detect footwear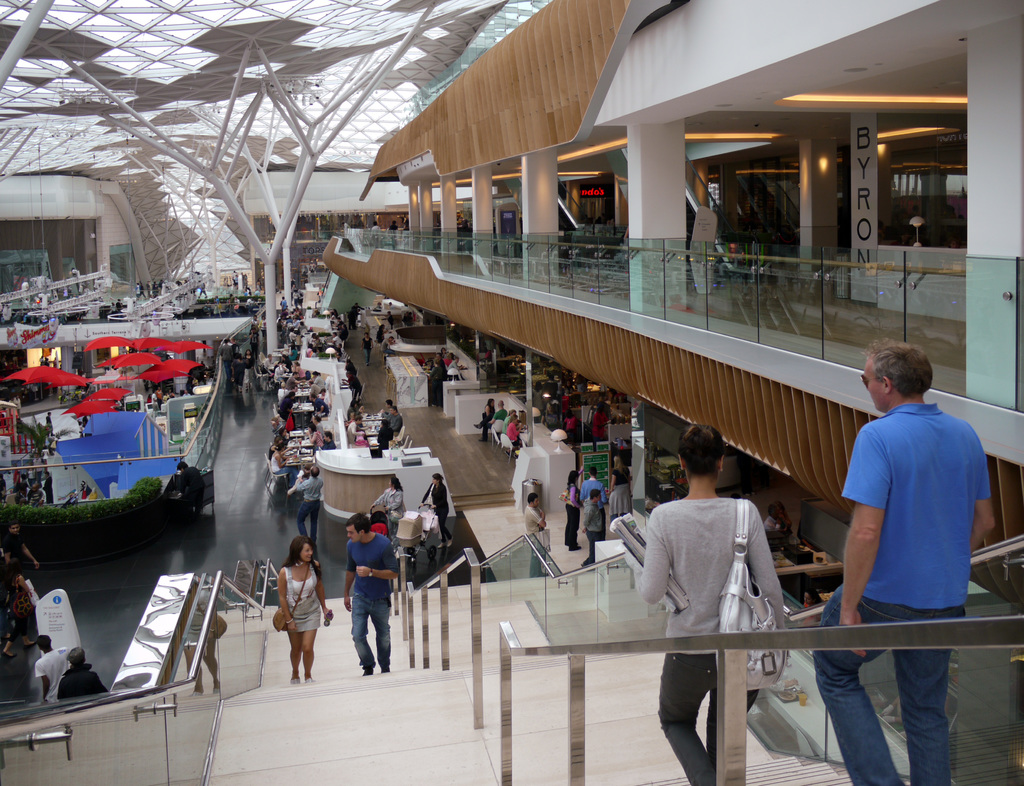
locate(3, 648, 14, 657)
